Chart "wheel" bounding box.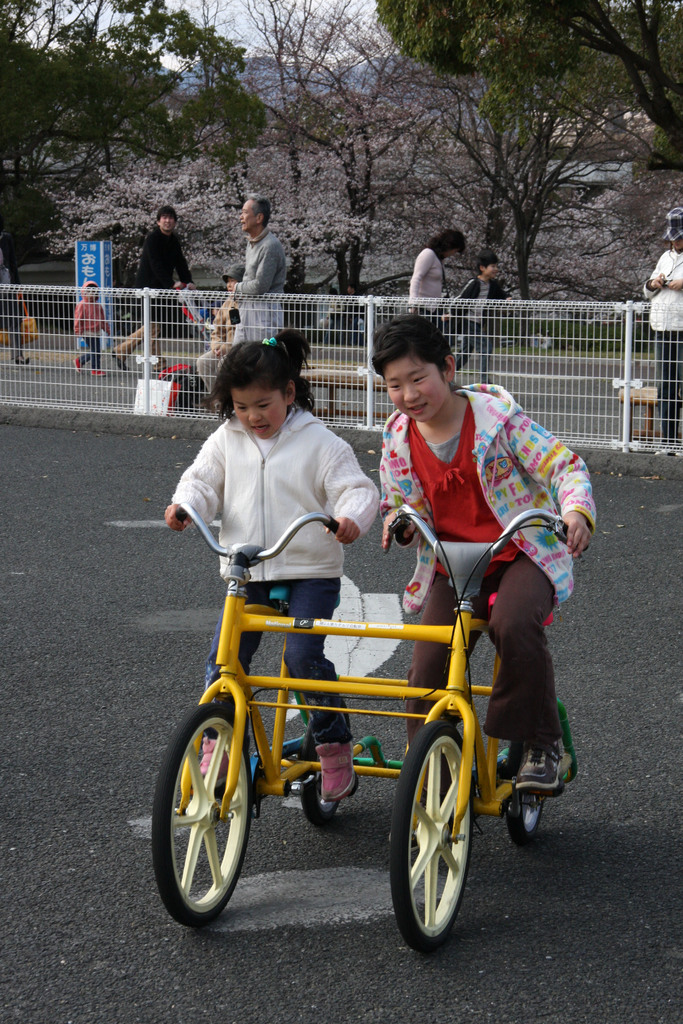
Charted: x1=148, y1=698, x2=260, y2=931.
